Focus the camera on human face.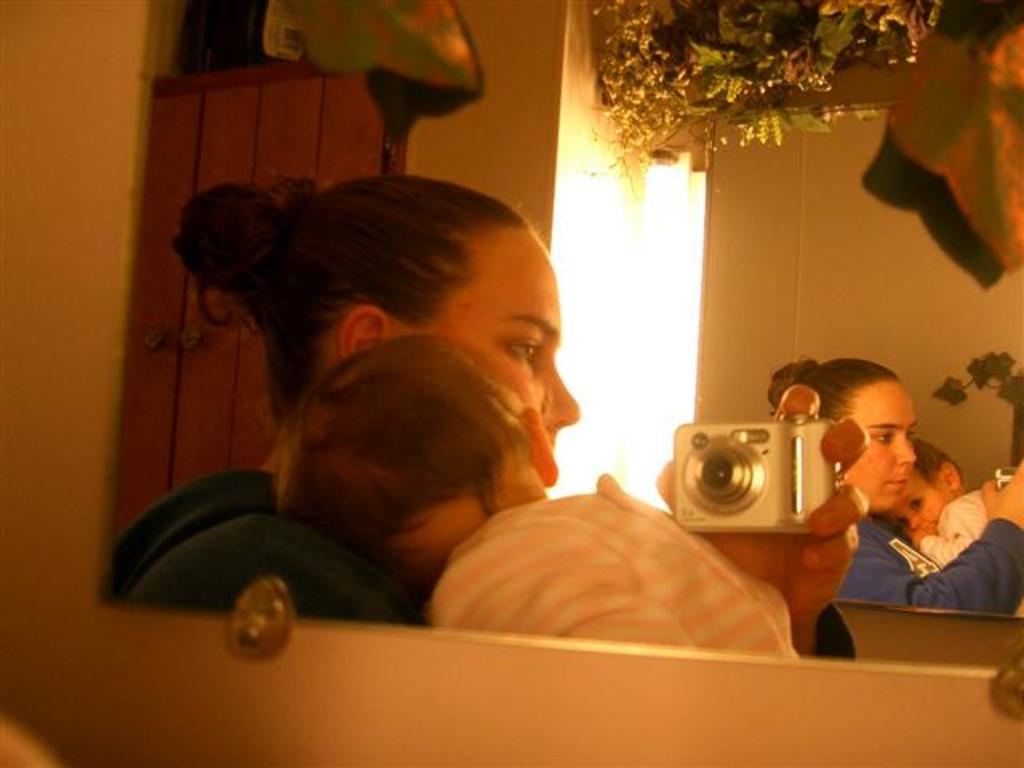
Focus region: x1=888, y1=475, x2=944, y2=544.
